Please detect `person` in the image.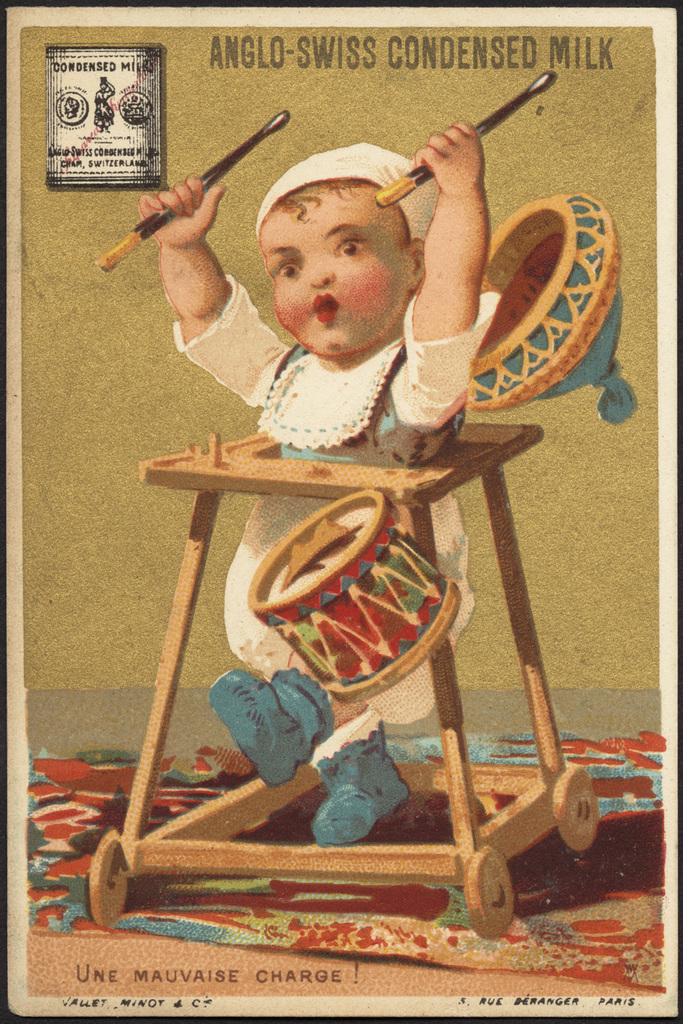
135/128/514/854.
